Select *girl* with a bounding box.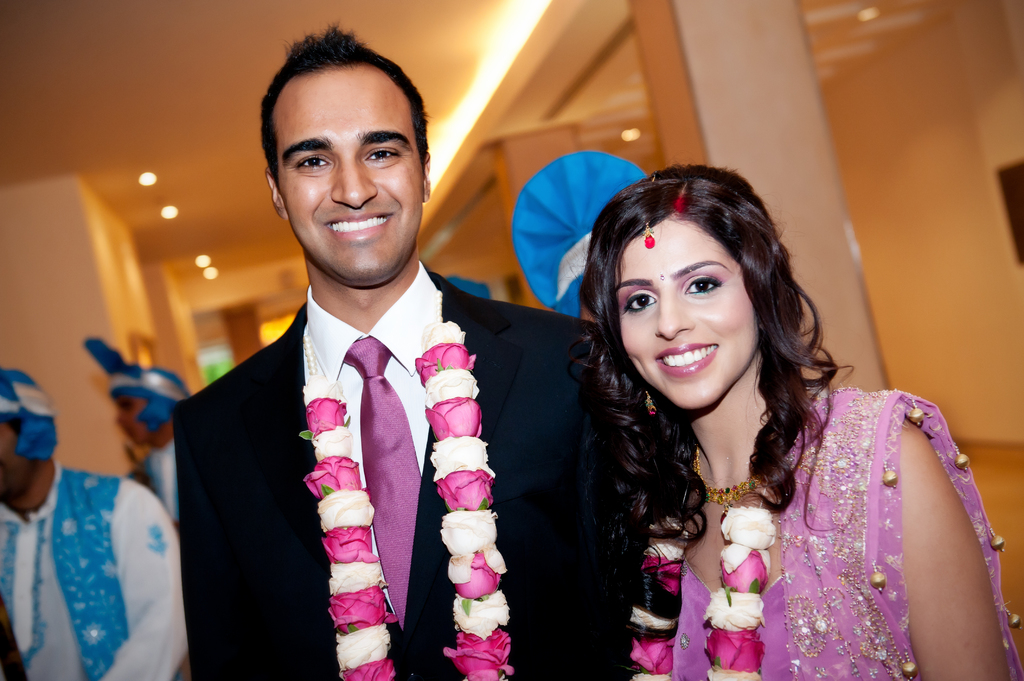
left=561, top=161, right=1022, bottom=680.
